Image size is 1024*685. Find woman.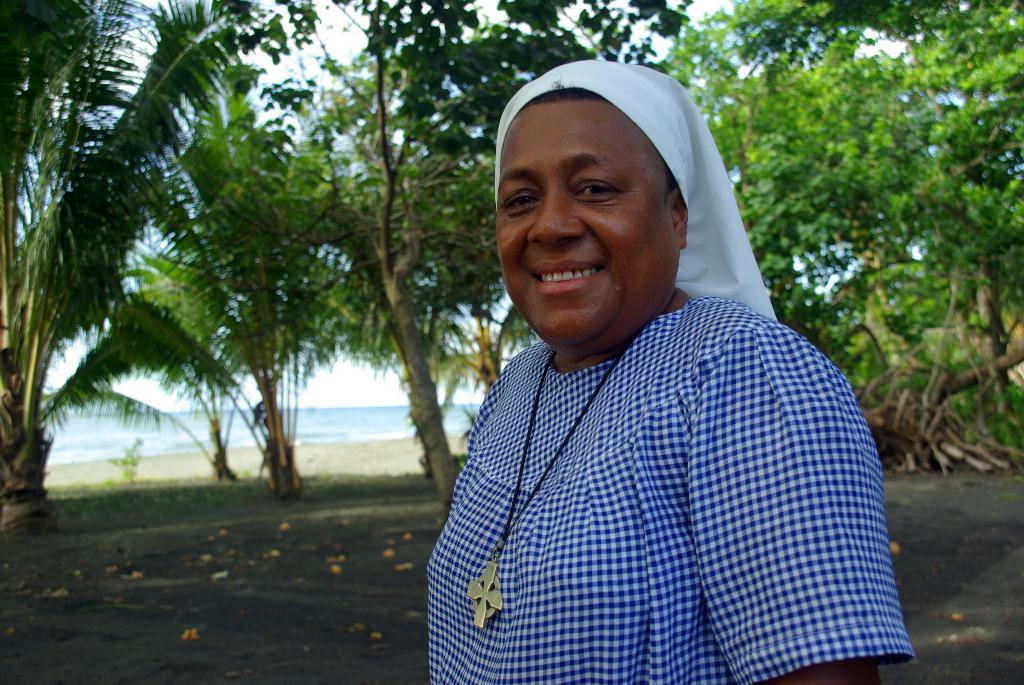
l=342, t=67, r=926, b=678.
